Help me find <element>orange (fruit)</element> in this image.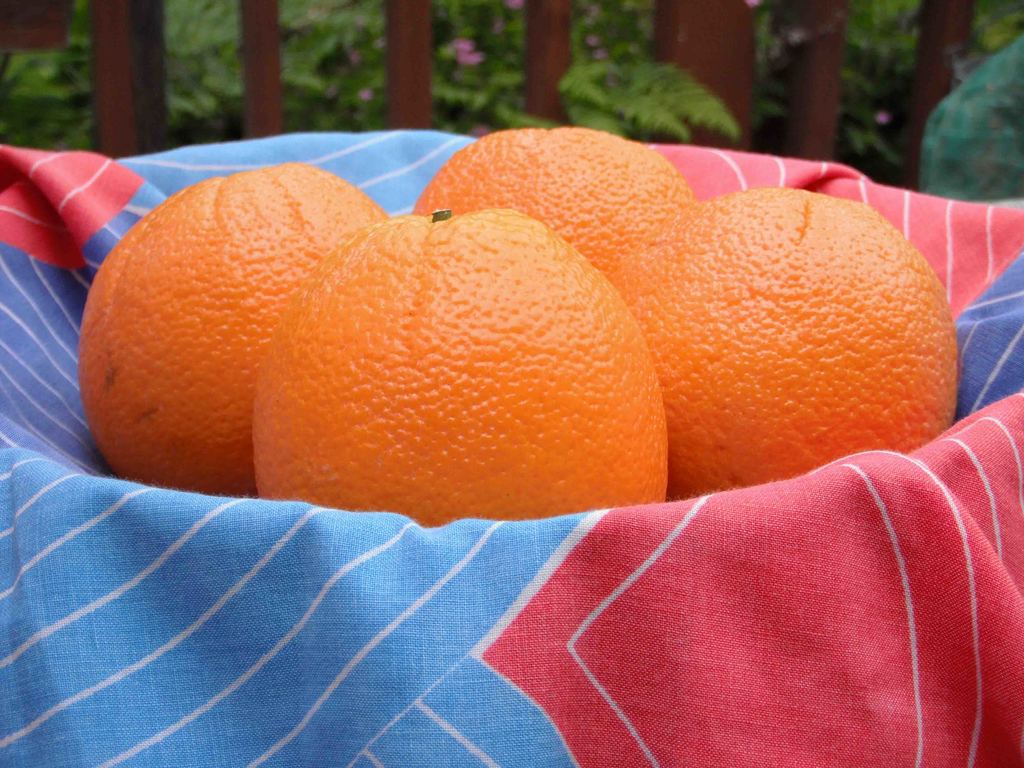
Found it: 623, 184, 964, 493.
